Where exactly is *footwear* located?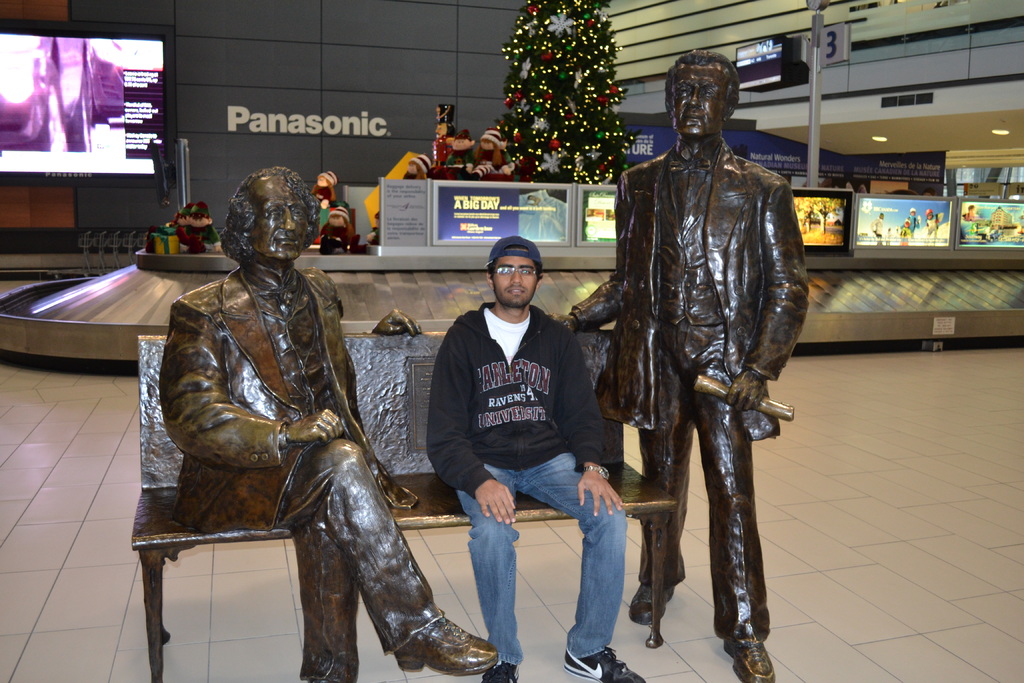
Its bounding box is box(373, 597, 483, 673).
